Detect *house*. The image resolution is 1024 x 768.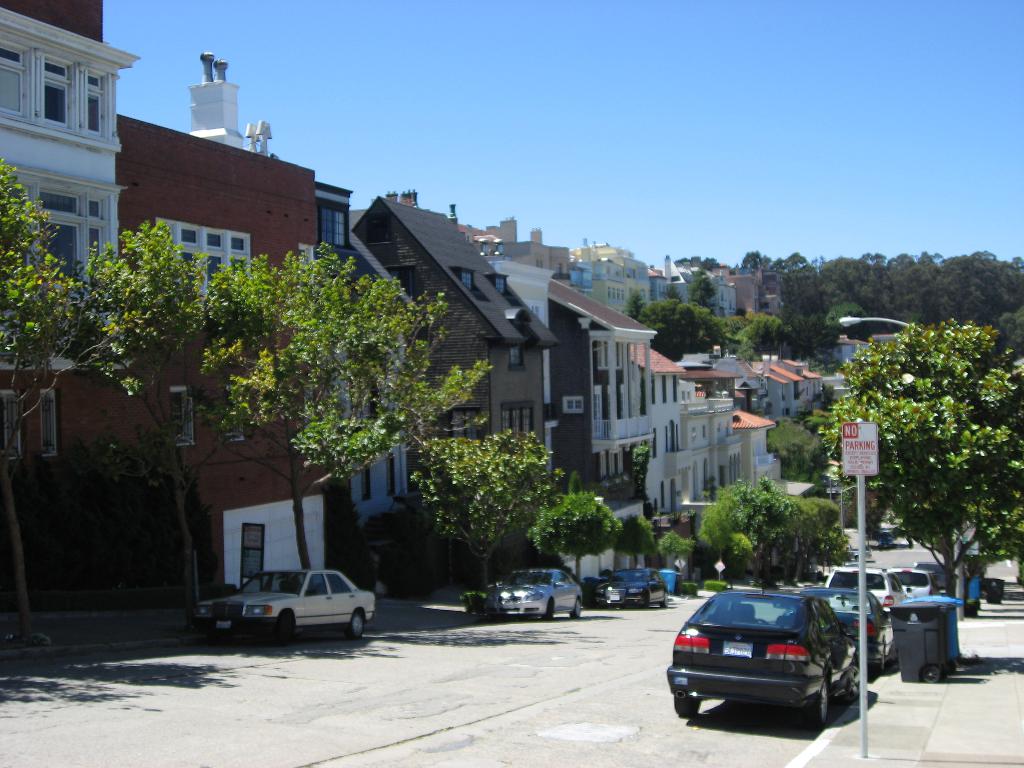
Rect(644, 259, 683, 310).
